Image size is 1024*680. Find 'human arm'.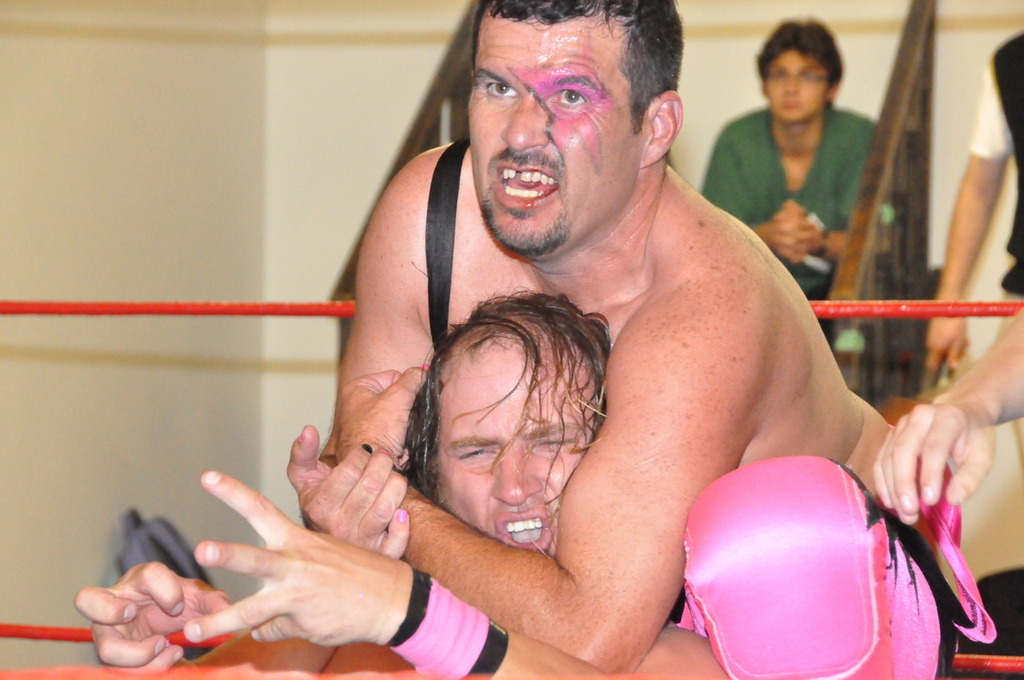
915:65:1008:377.
